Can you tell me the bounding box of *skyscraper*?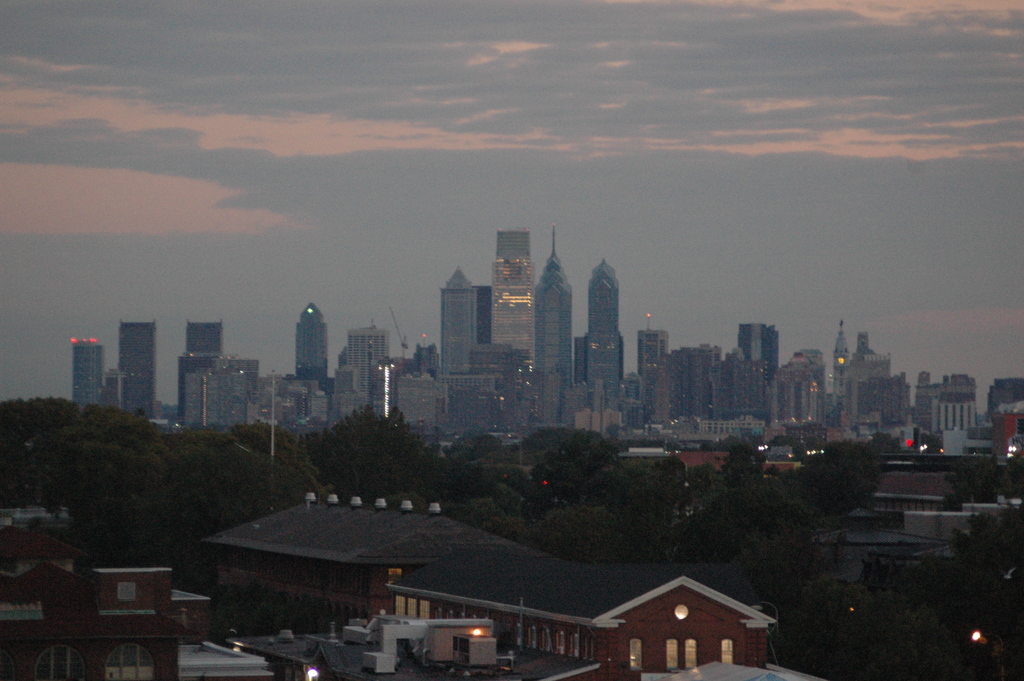
detection(490, 261, 535, 349).
